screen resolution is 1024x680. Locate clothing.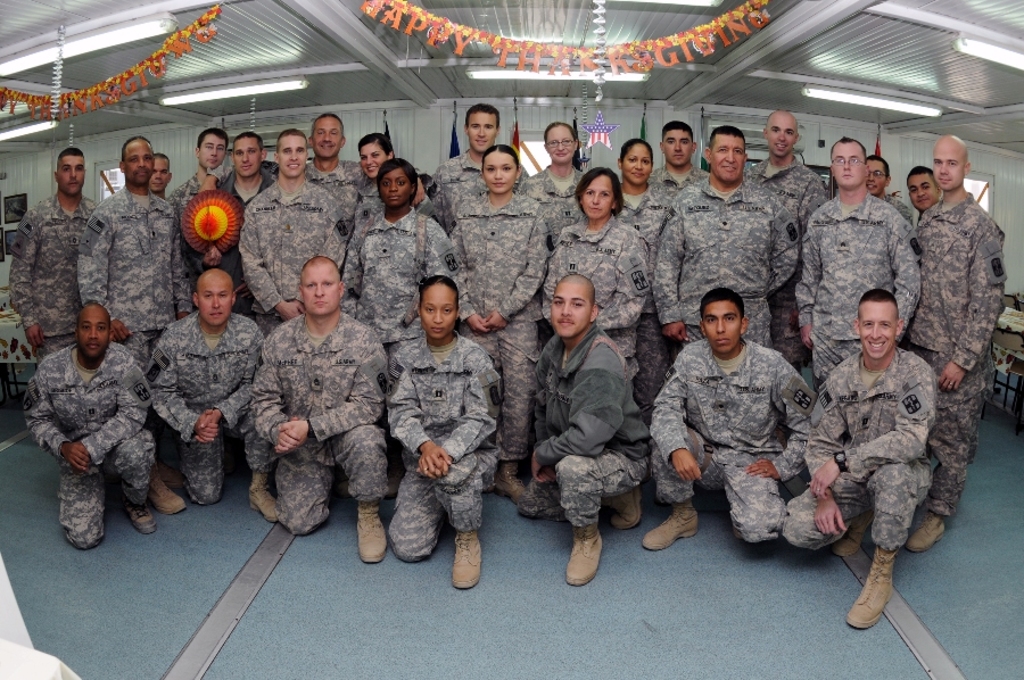
(x1=927, y1=181, x2=998, y2=532).
